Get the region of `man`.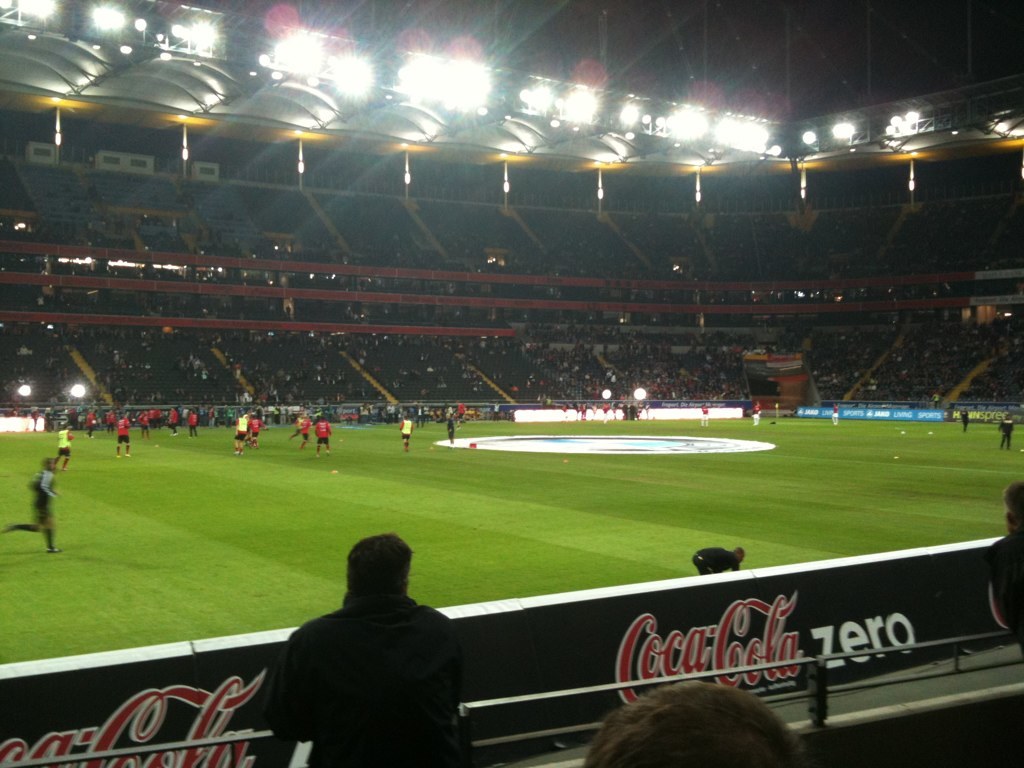
select_region(830, 400, 840, 423).
